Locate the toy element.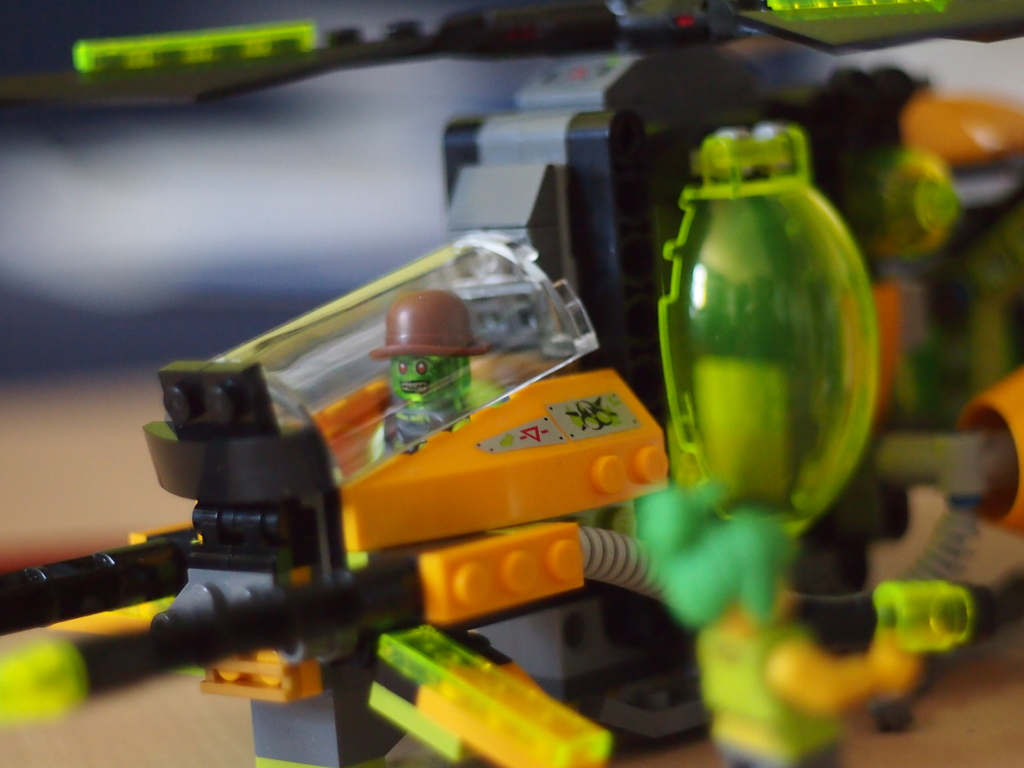
Element bbox: locate(0, 1, 1023, 767).
